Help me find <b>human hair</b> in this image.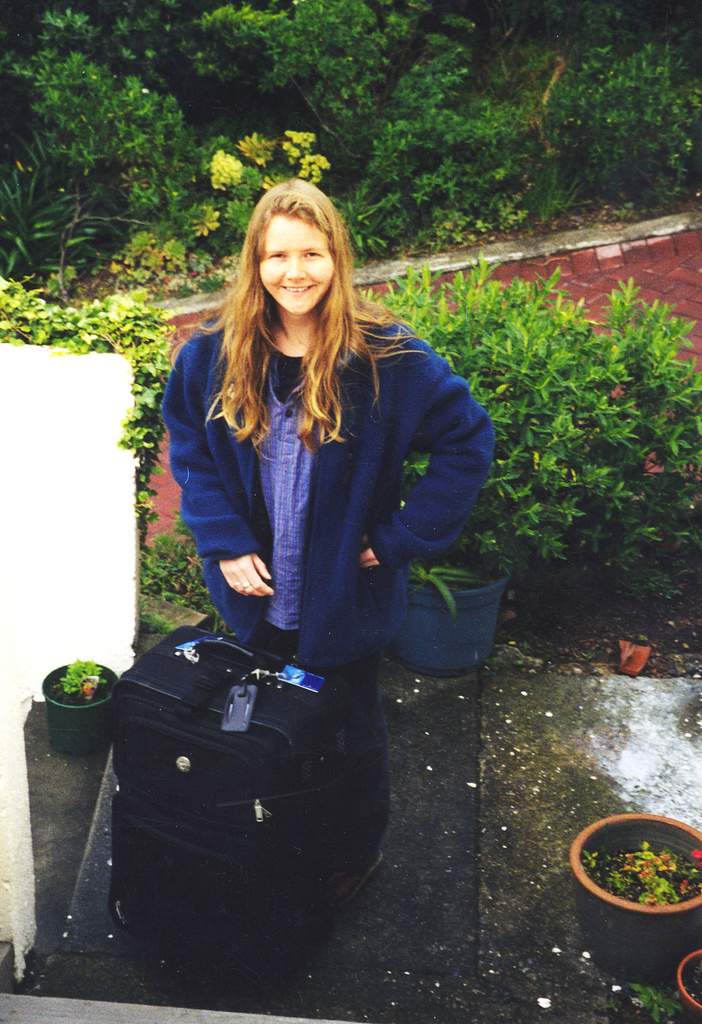
Found it: bbox=(188, 179, 412, 447).
